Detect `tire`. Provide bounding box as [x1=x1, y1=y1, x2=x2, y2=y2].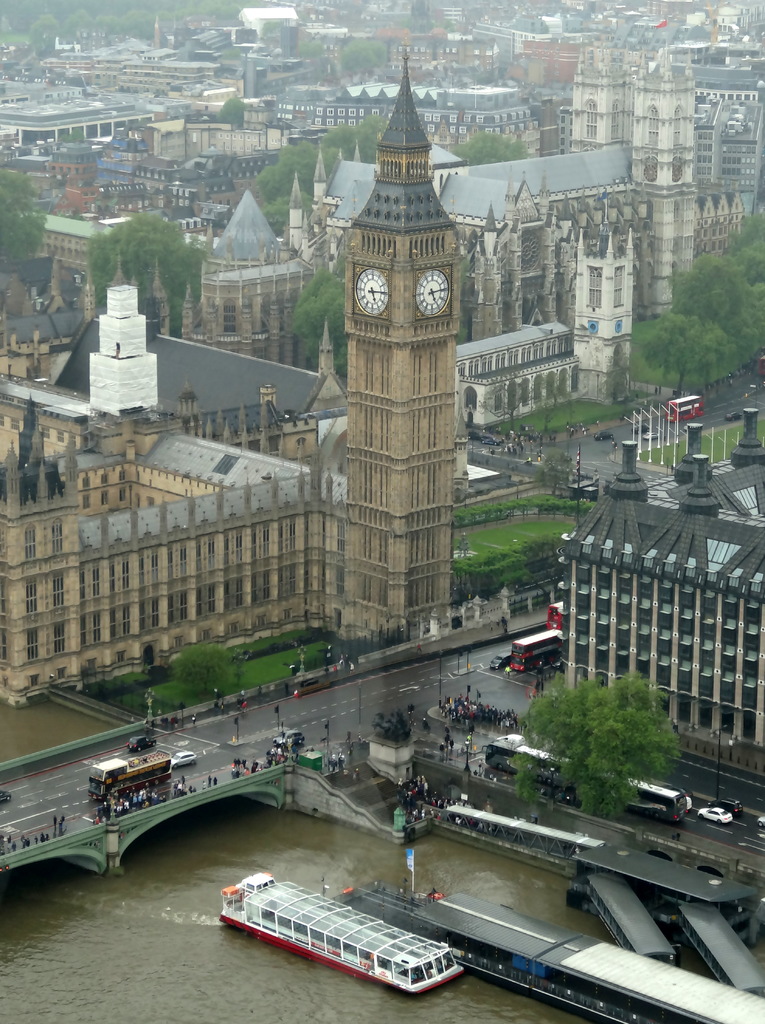
[x1=491, y1=440, x2=499, y2=449].
